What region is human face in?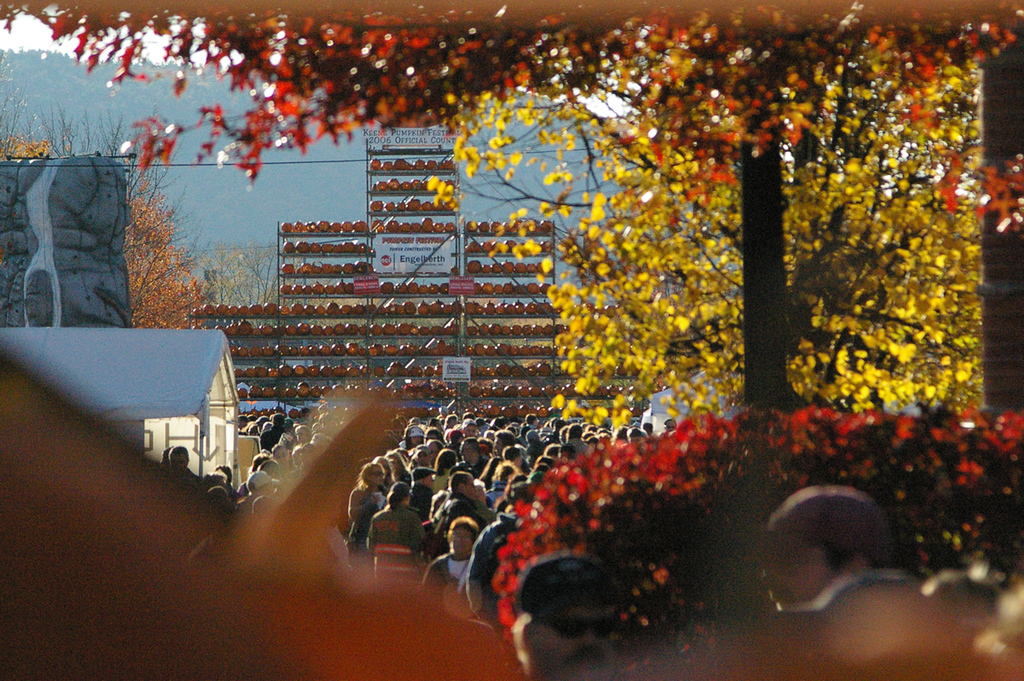
crop(445, 522, 468, 557).
